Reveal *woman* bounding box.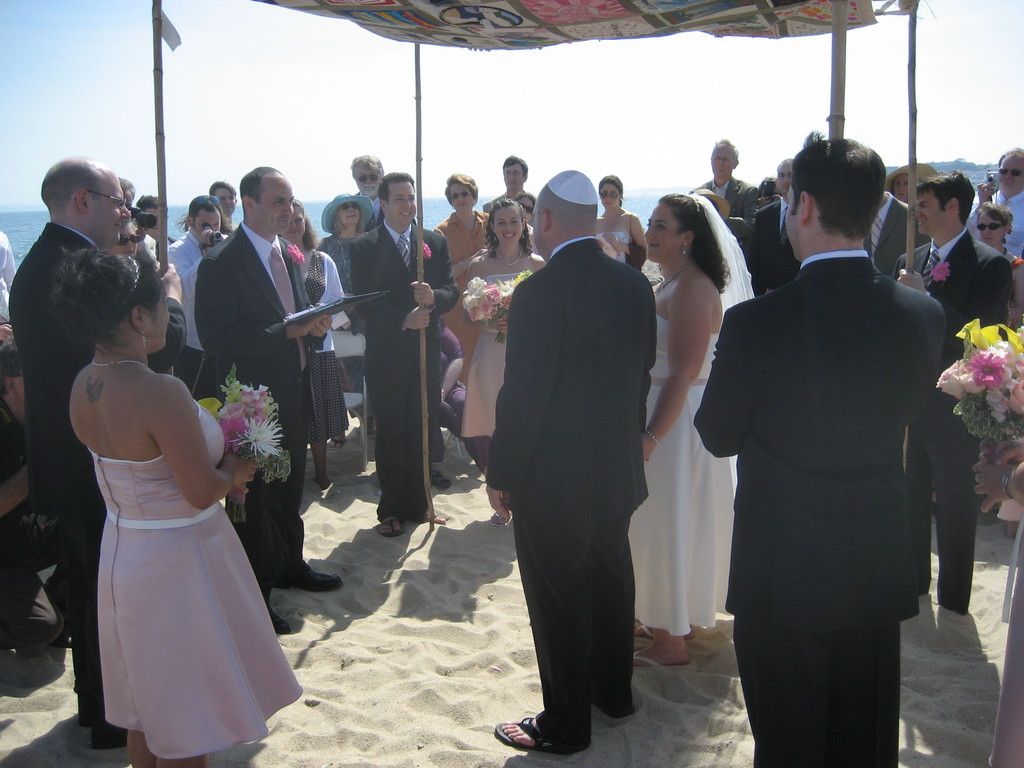
Revealed: (429, 168, 498, 374).
